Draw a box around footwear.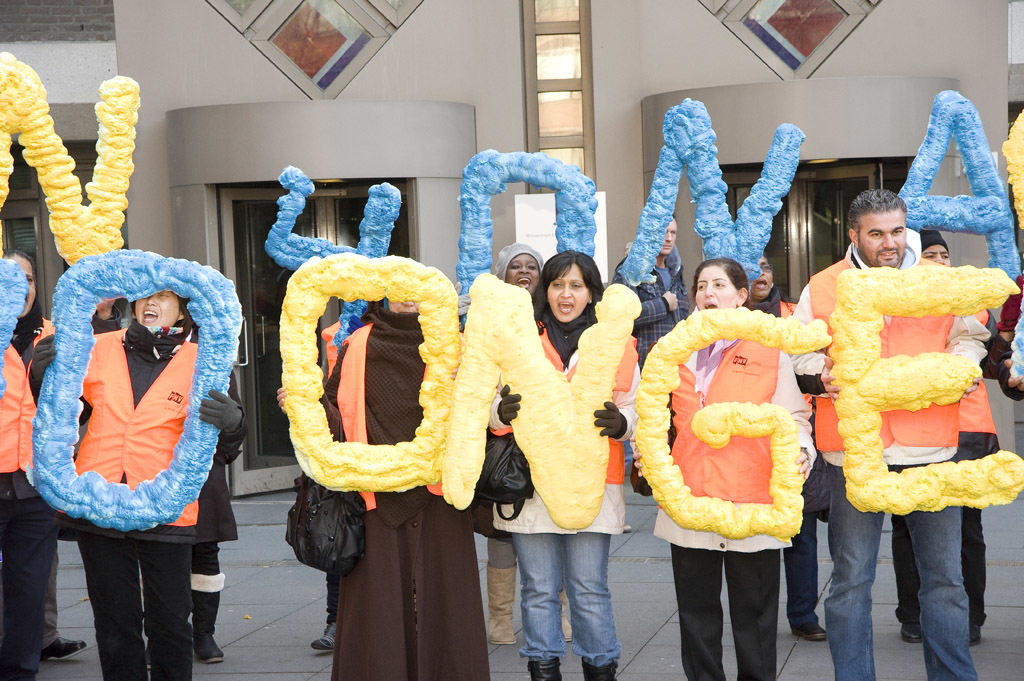
bbox=[40, 638, 87, 662].
